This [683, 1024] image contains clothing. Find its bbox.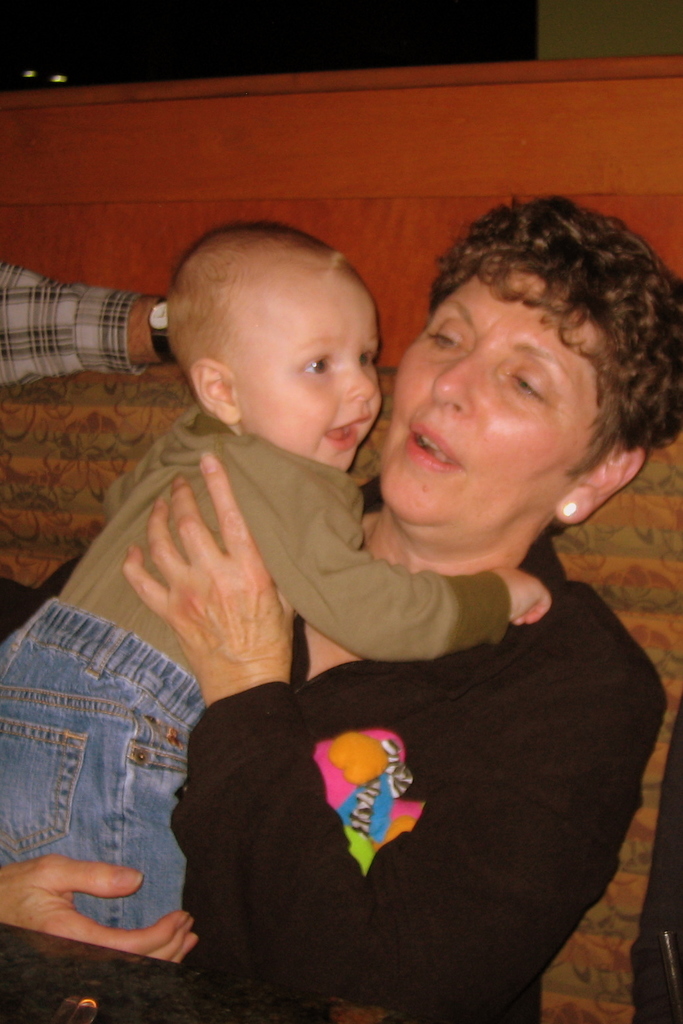
select_region(53, 405, 510, 685).
